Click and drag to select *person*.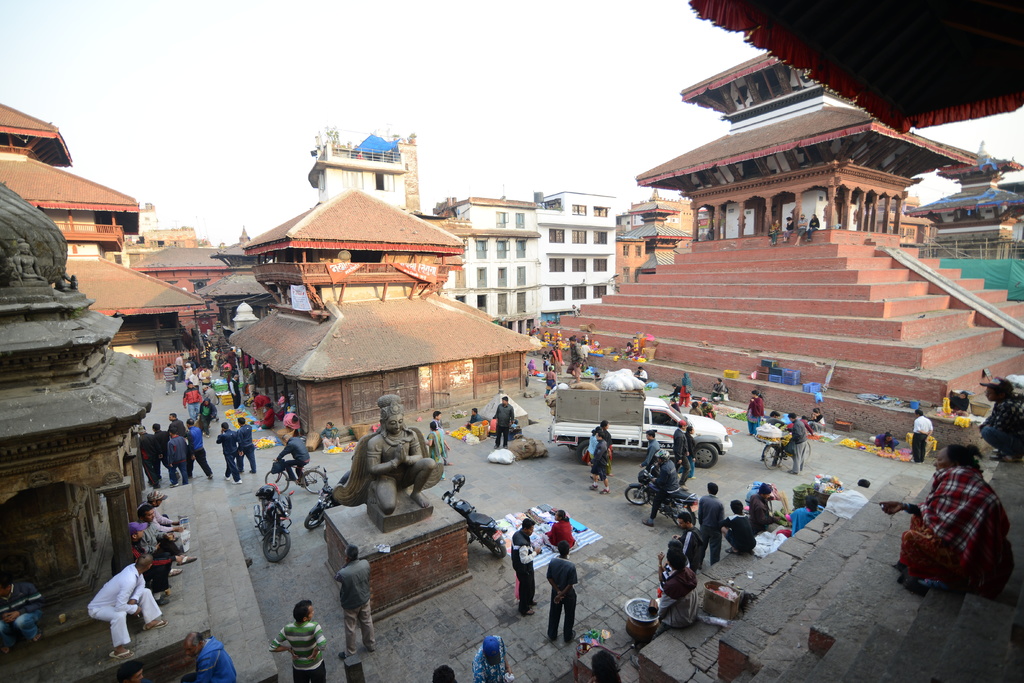
Selection: locate(179, 628, 236, 682).
